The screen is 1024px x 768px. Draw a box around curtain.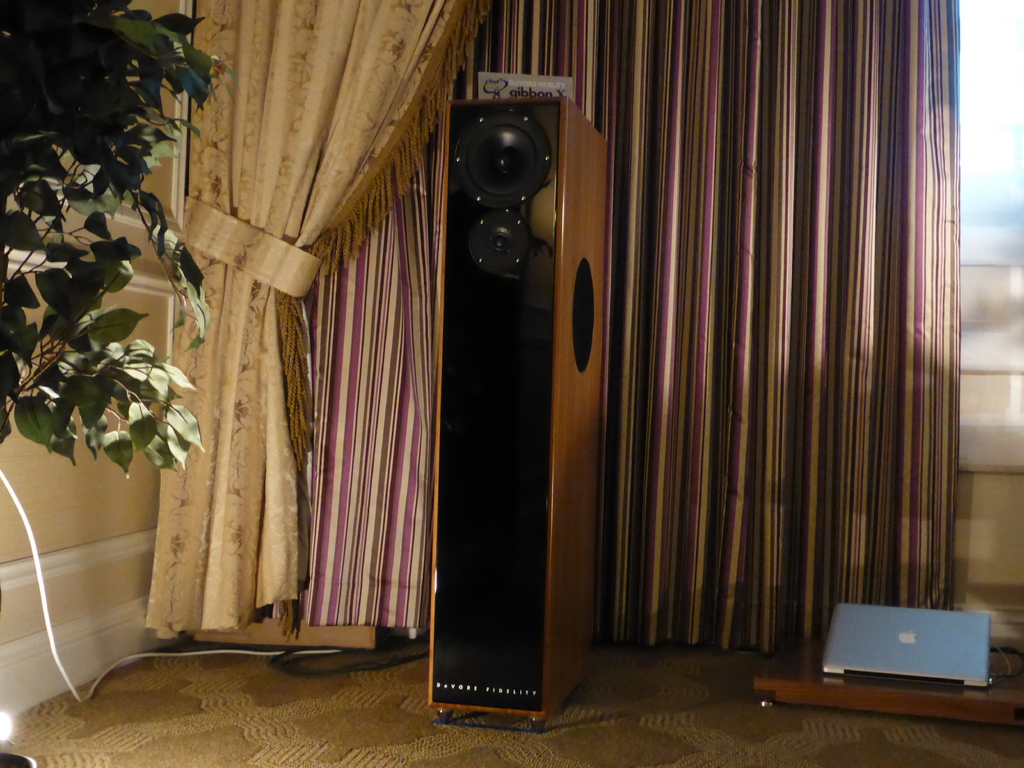
region(146, 0, 499, 644).
